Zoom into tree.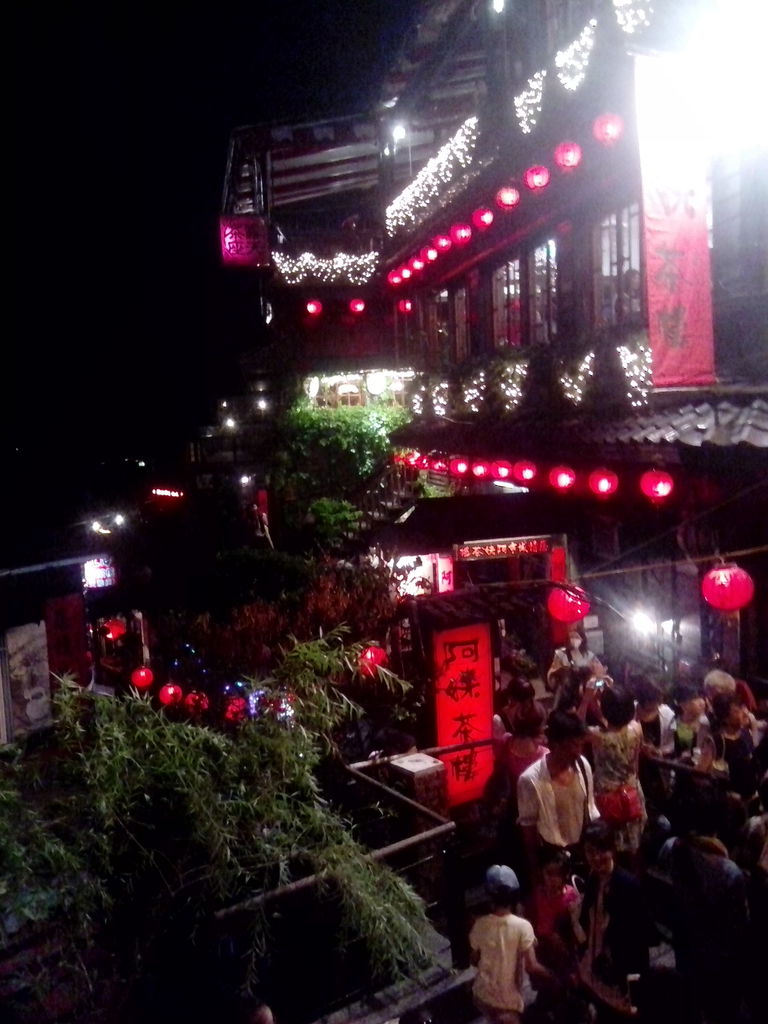
Zoom target: <box>278,397,396,552</box>.
